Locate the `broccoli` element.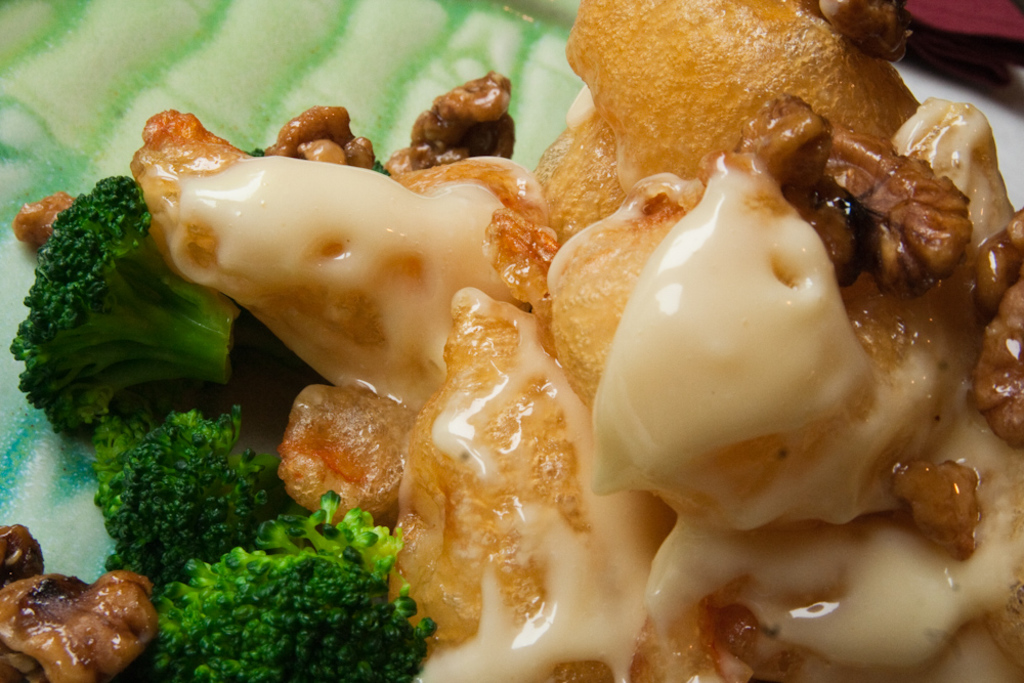
Element bbox: Rect(91, 405, 281, 589).
